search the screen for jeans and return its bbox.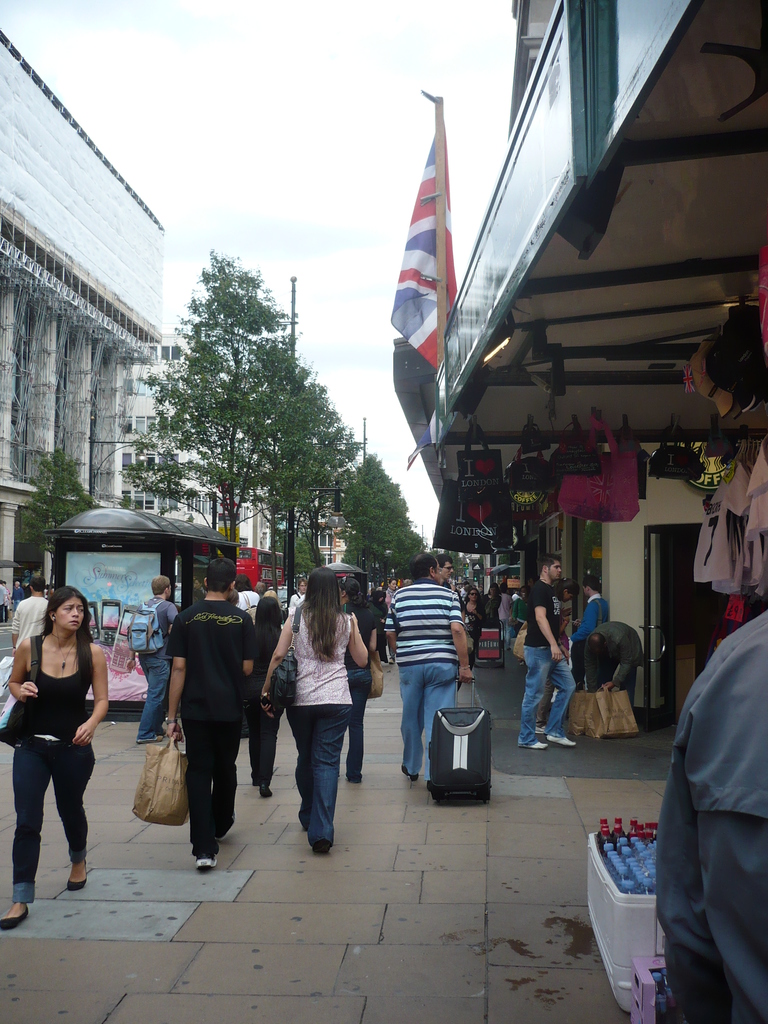
Found: (x1=138, y1=662, x2=168, y2=739).
